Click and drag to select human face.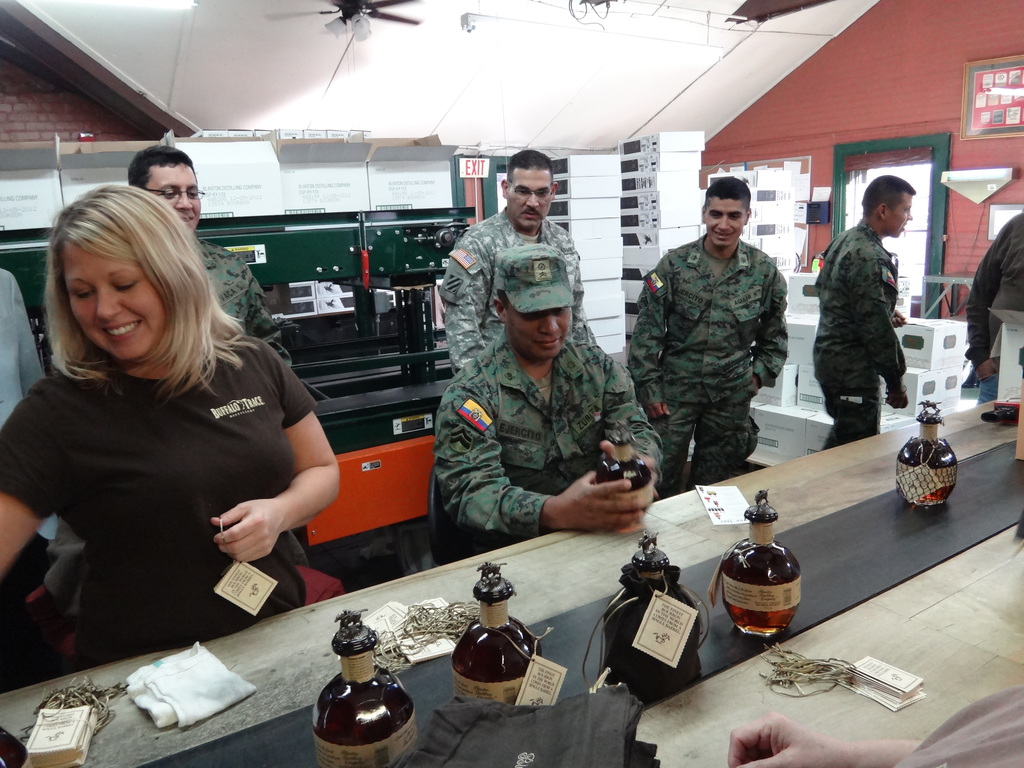
Selection: [881,192,916,241].
